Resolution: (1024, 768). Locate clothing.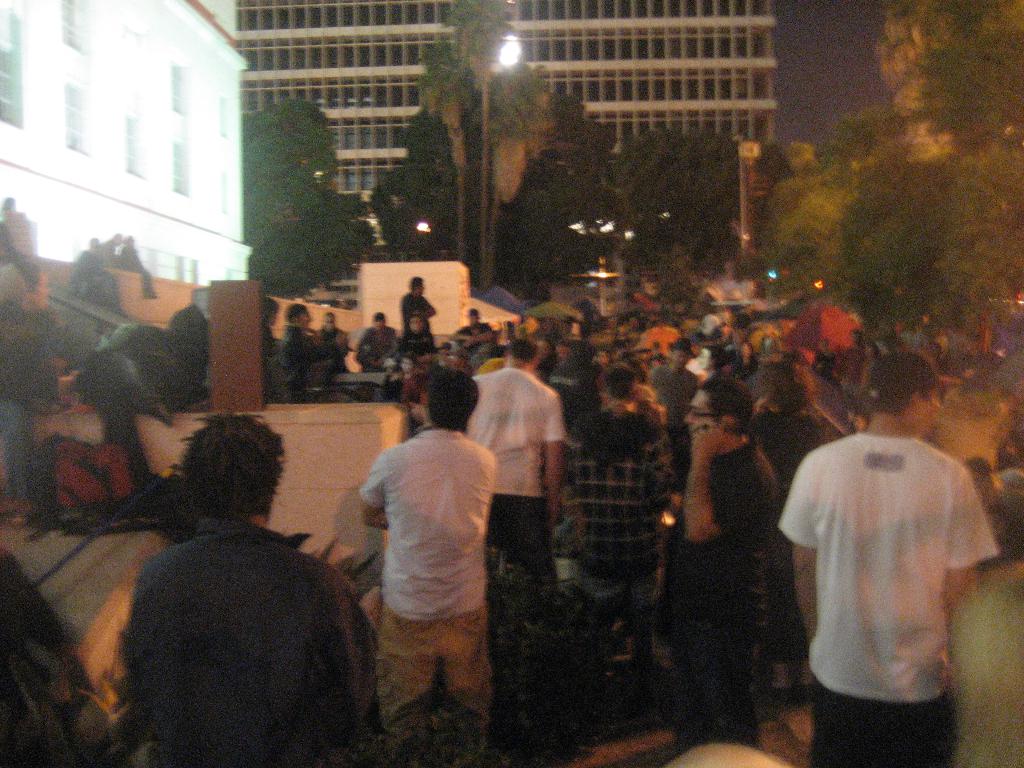
region(405, 291, 433, 339).
